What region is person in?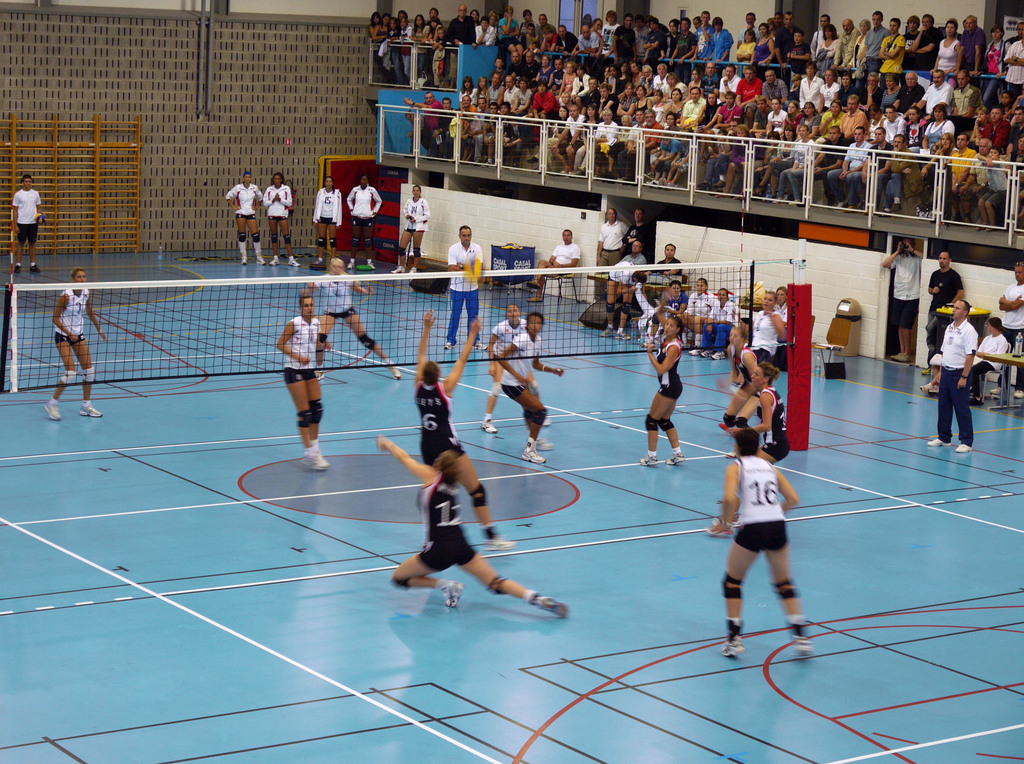
{"left": 259, "top": 169, "right": 305, "bottom": 258}.
